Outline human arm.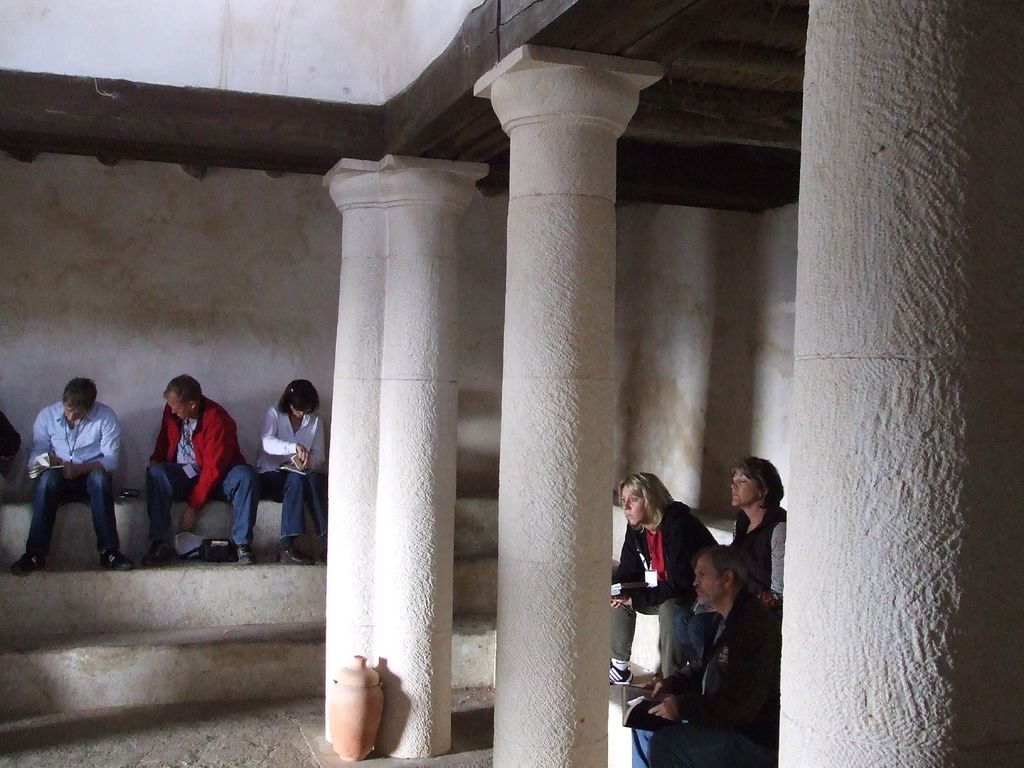
Outline: <region>630, 660, 776, 719</region>.
